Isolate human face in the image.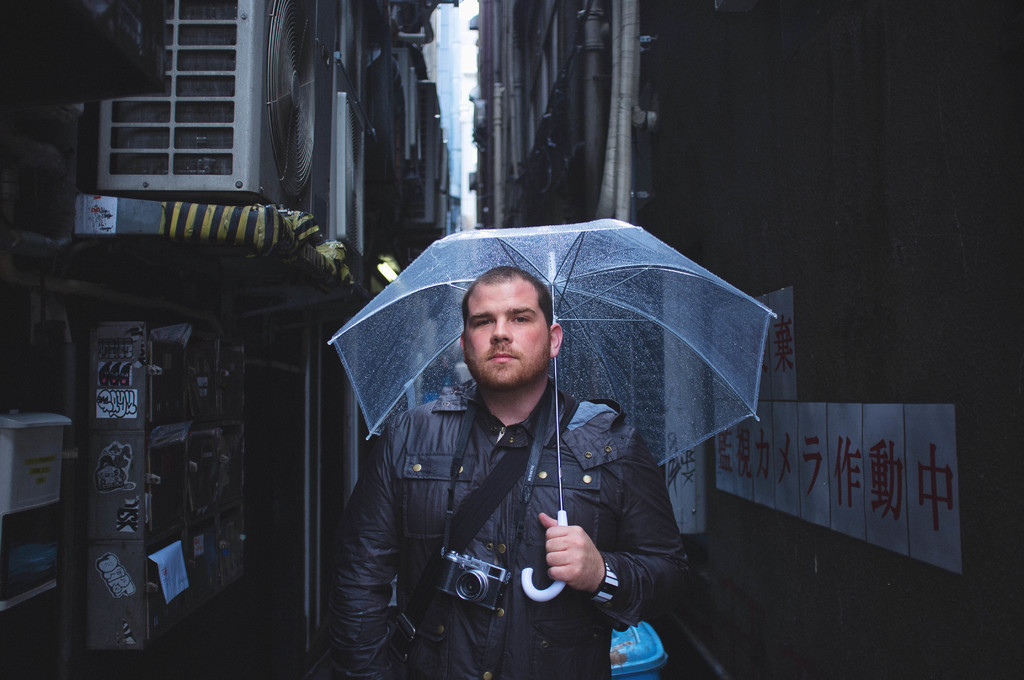
Isolated region: l=458, t=270, r=548, b=393.
